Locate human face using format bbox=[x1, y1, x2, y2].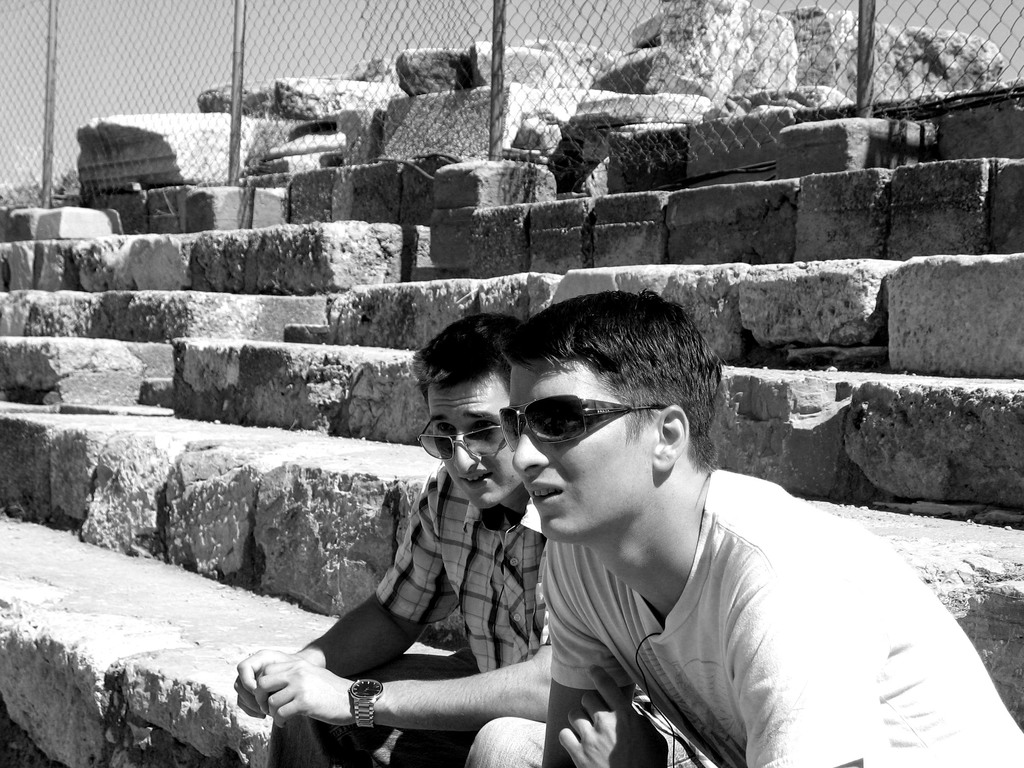
bbox=[511, 349, 659, 540].
